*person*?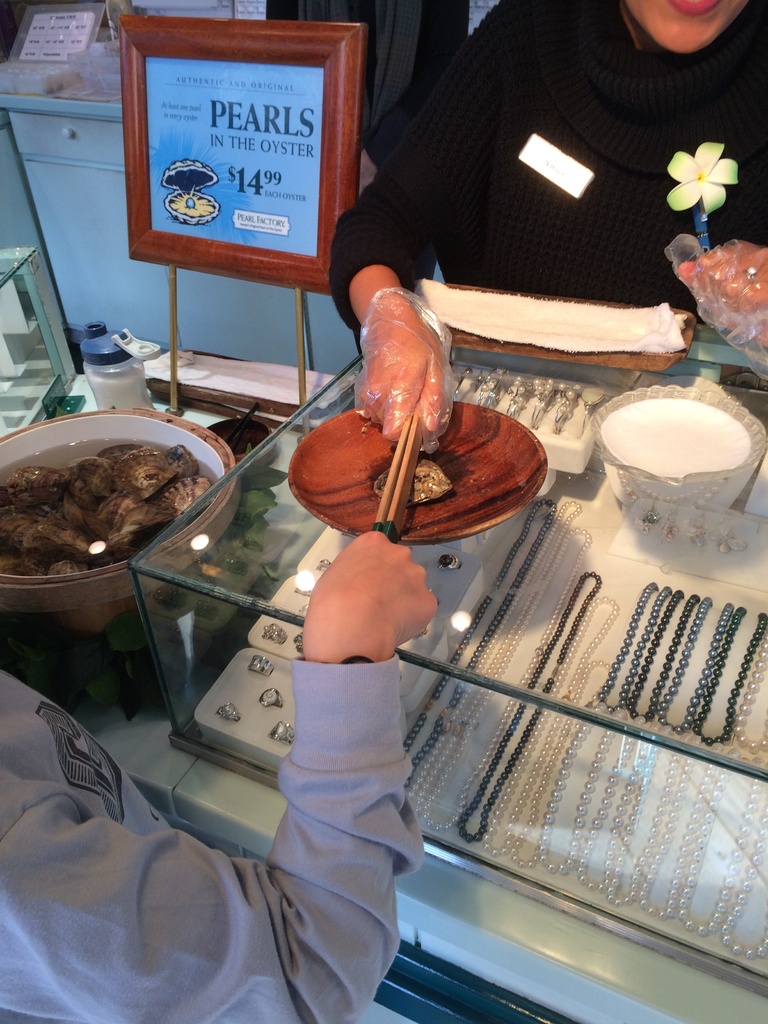
select_region(0, 529, 436, 1023)
